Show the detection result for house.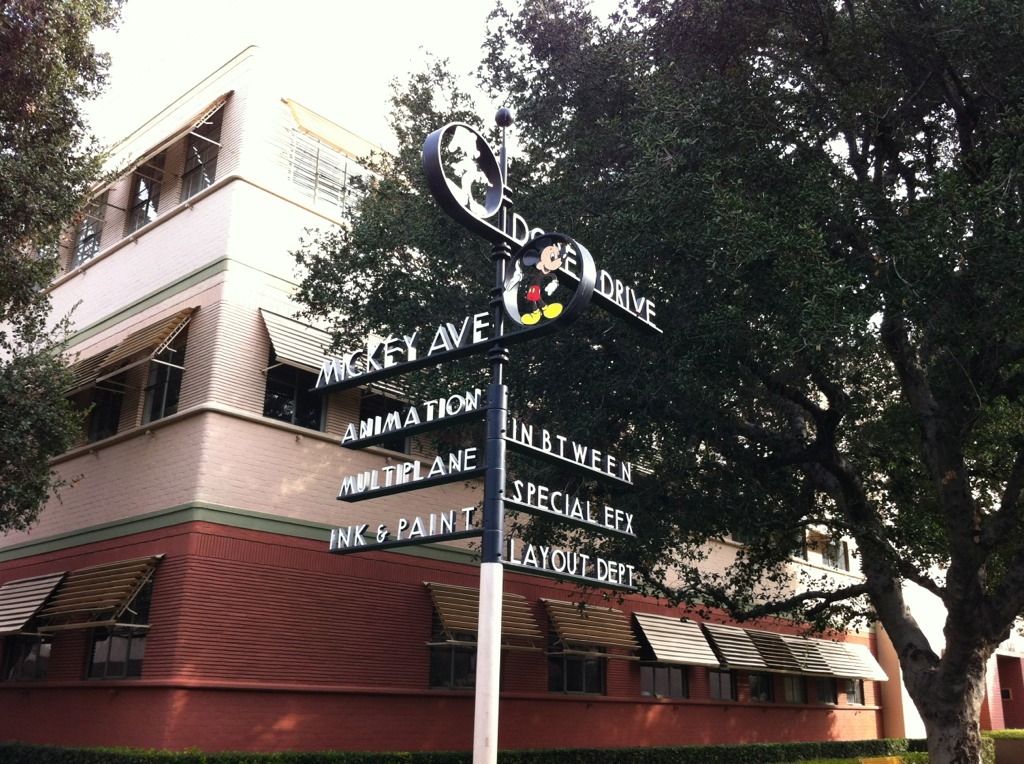
<bbox>0, 38, 883, 760</bbox>.
